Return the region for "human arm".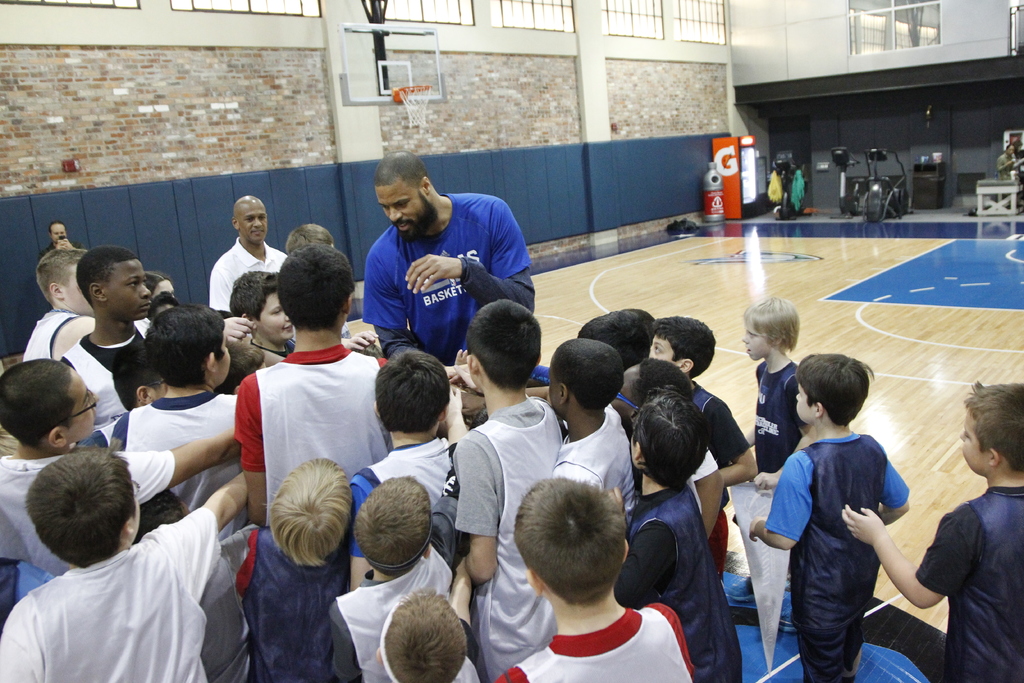
<box>709,402,757,488</box>.
